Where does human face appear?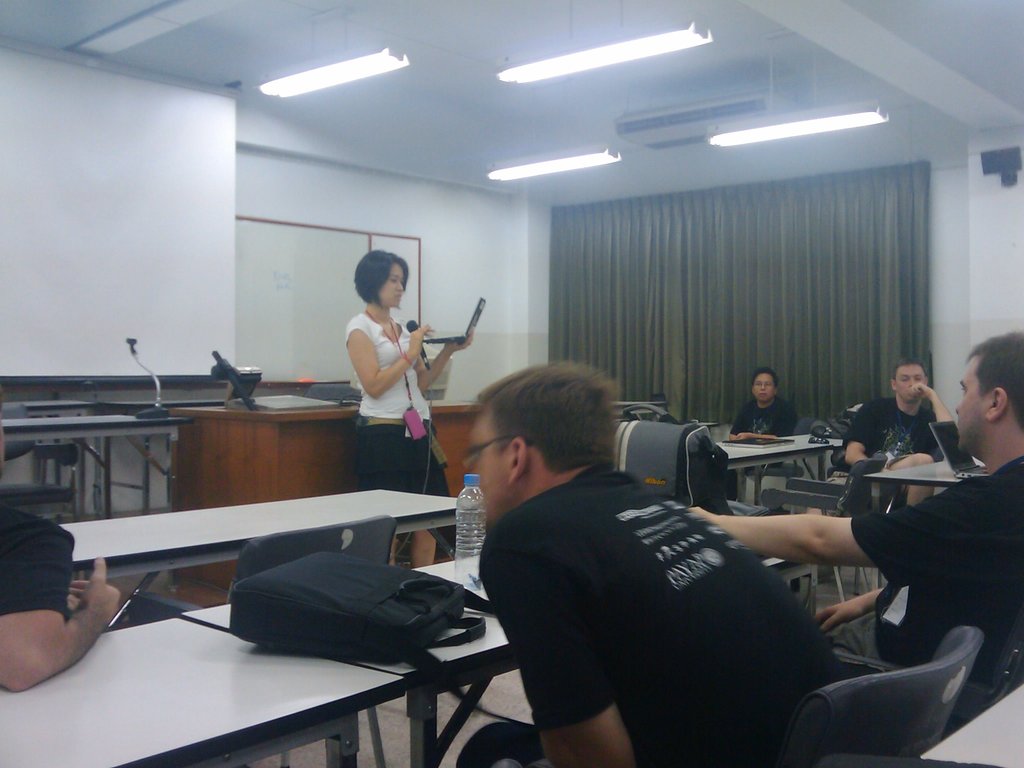
Appears at 468:414:503:528.
